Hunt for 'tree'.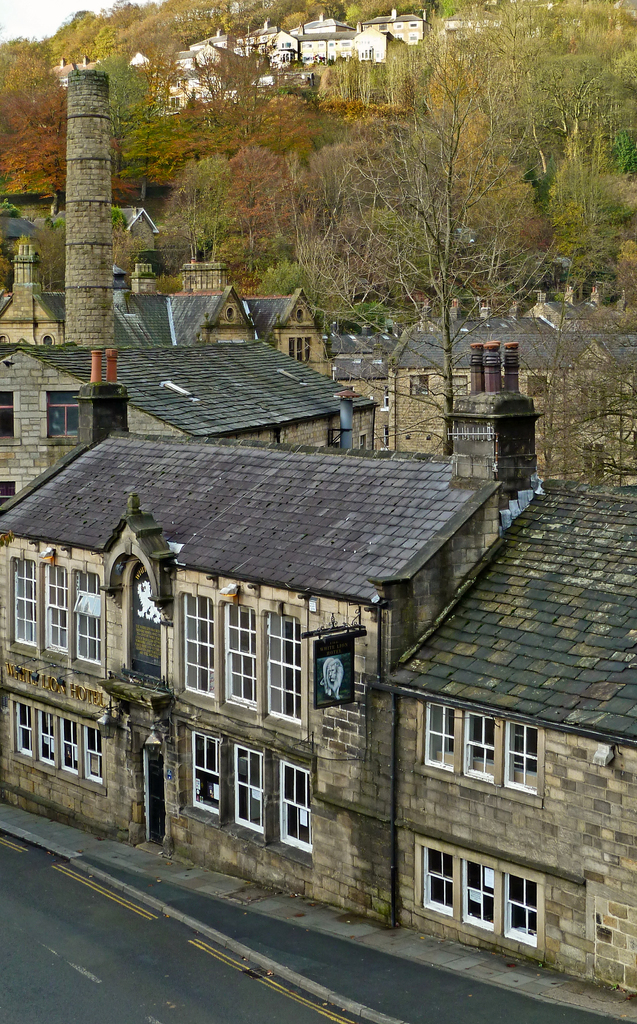
Hunted down at bbox=(188, 35, 322, 166).
